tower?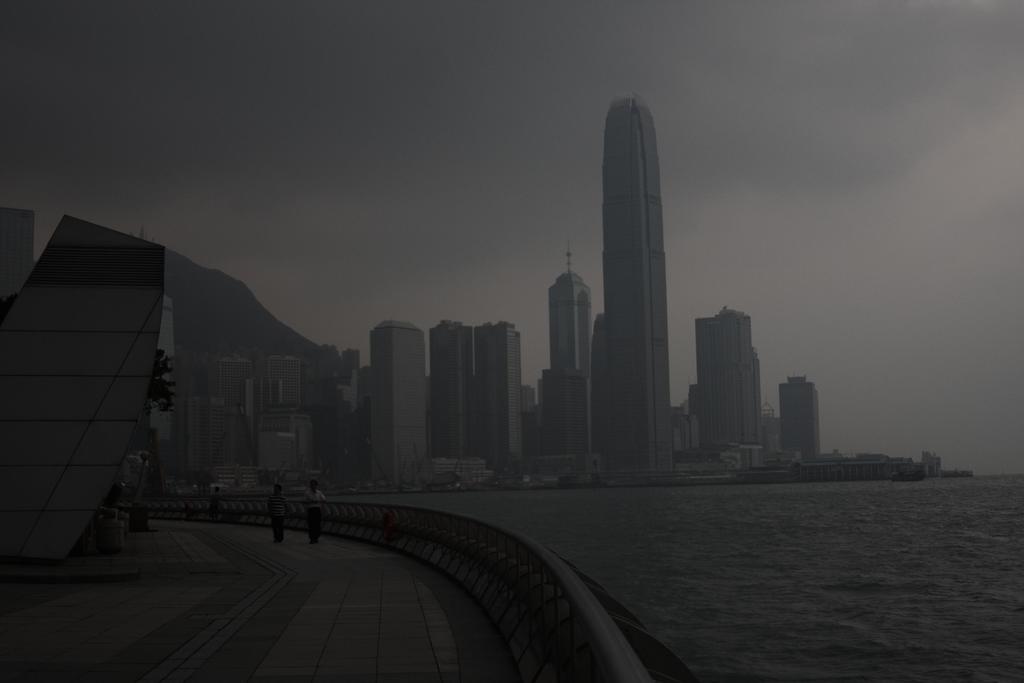
548/247/600/450
